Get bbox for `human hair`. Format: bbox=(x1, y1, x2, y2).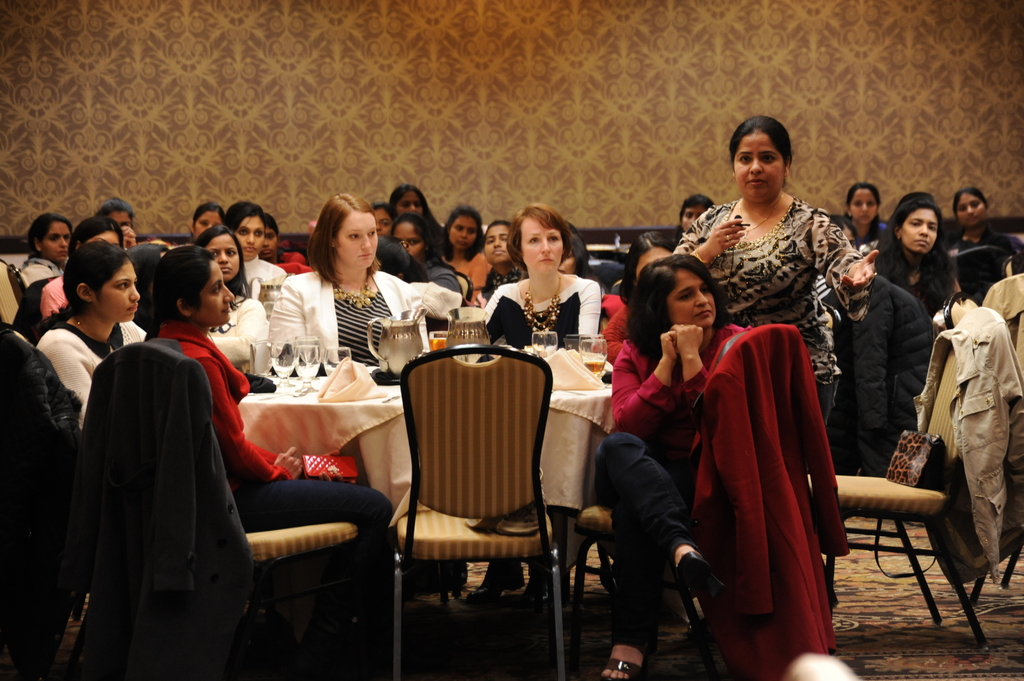
bbox=(844, 182, 883, 246).
